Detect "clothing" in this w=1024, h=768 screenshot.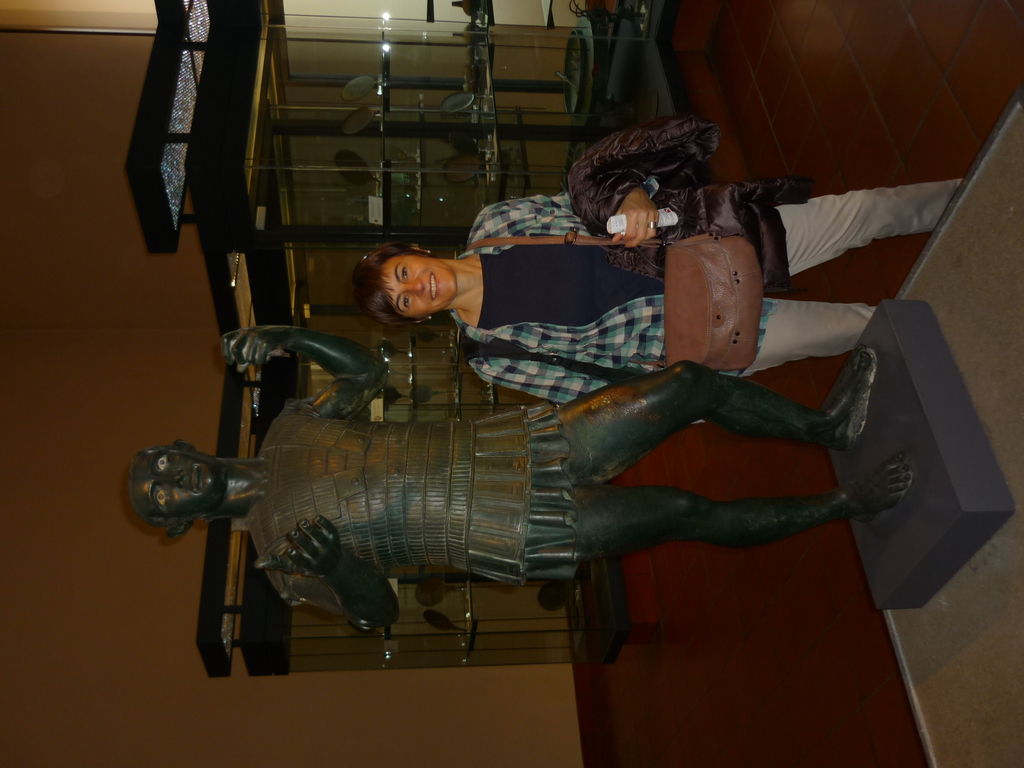
Detection: (x1=450, y1=174, x2=966, y2=404).
